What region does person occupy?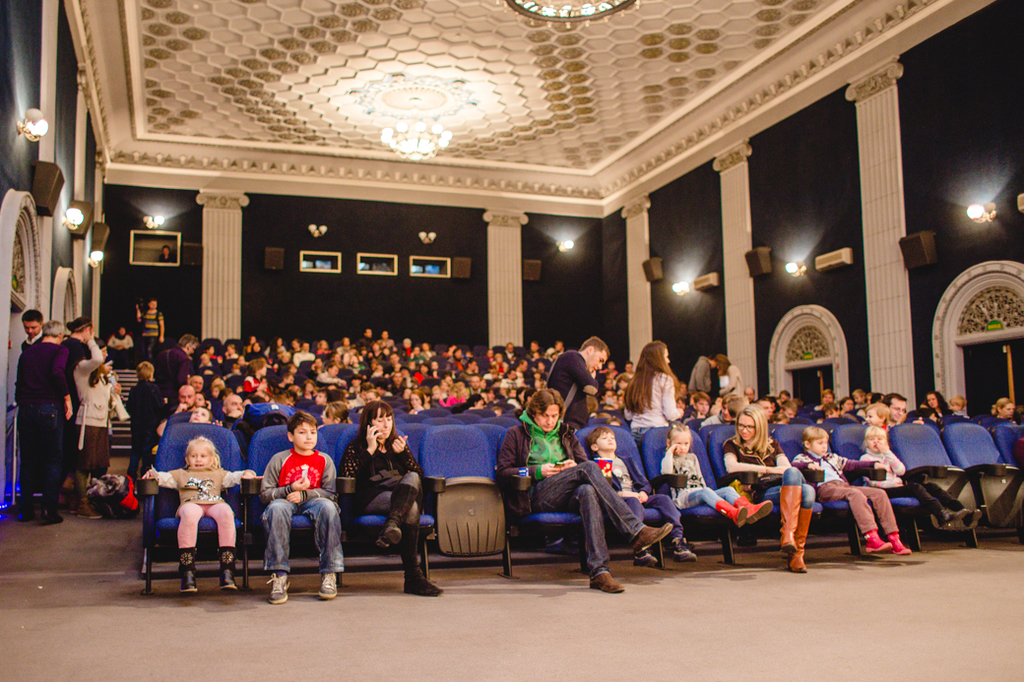
500, 389, 674, 595.
